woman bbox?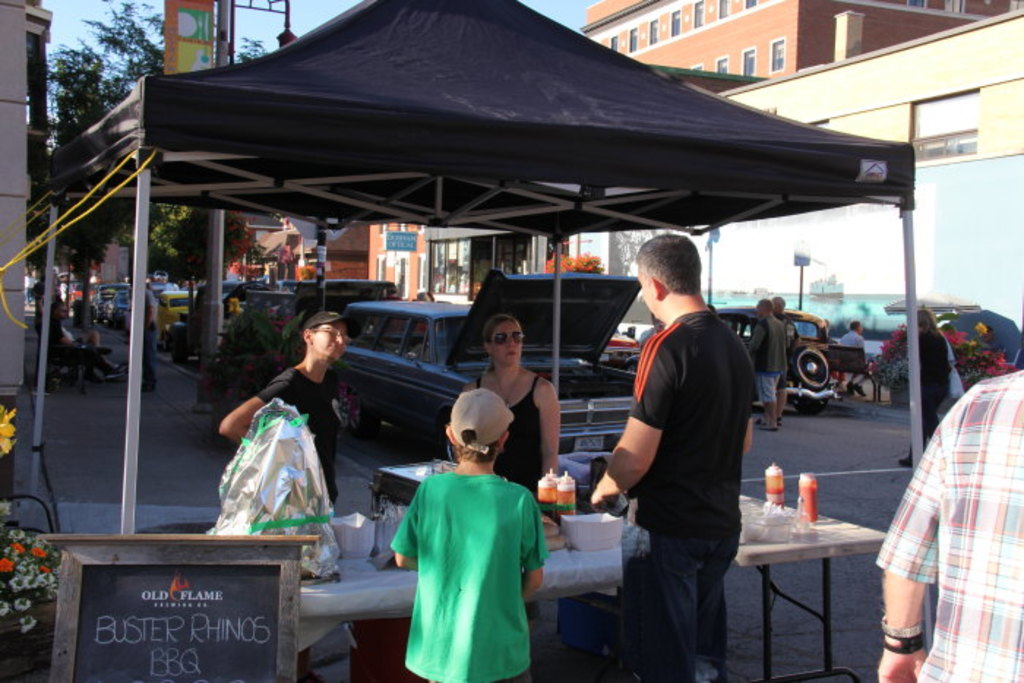
locate(44, 297, 126, 383)
